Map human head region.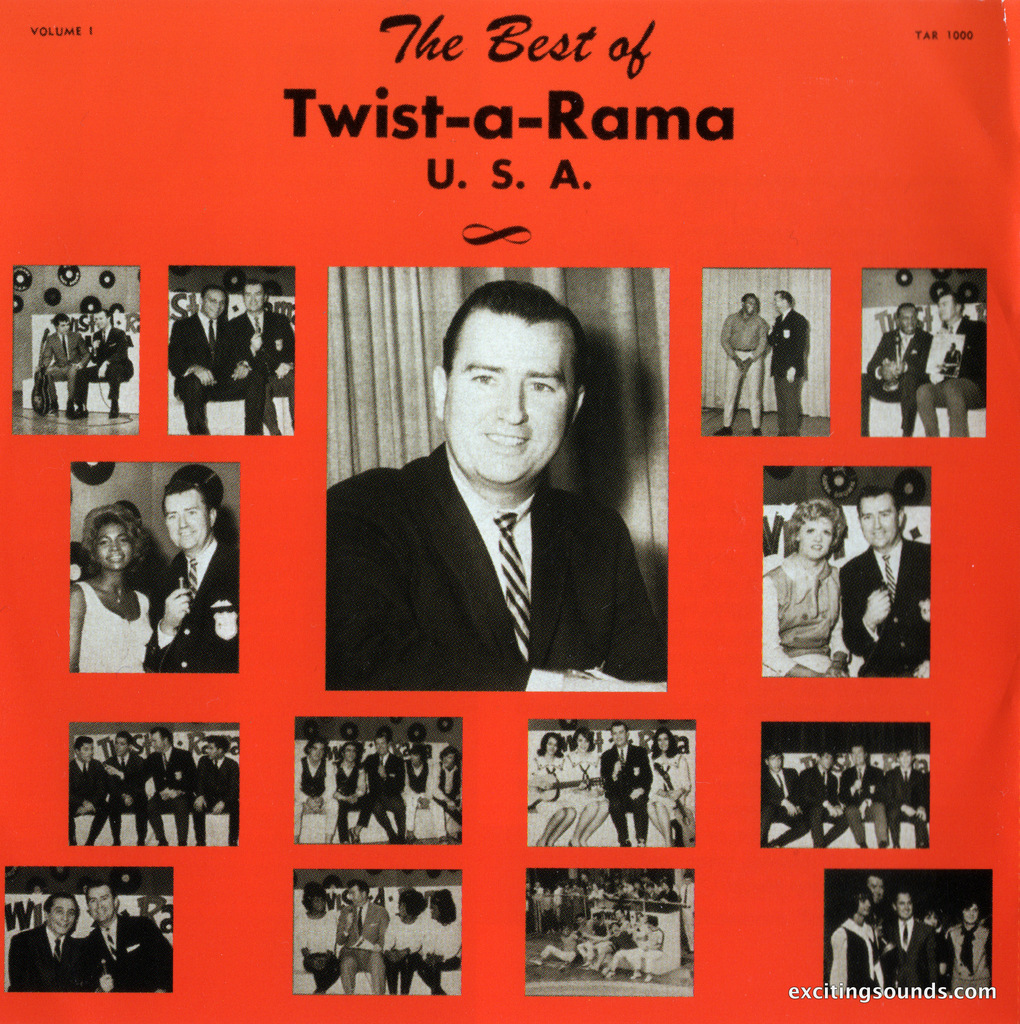
Mapped to left=937, top=289, right=970, bottom=317.
